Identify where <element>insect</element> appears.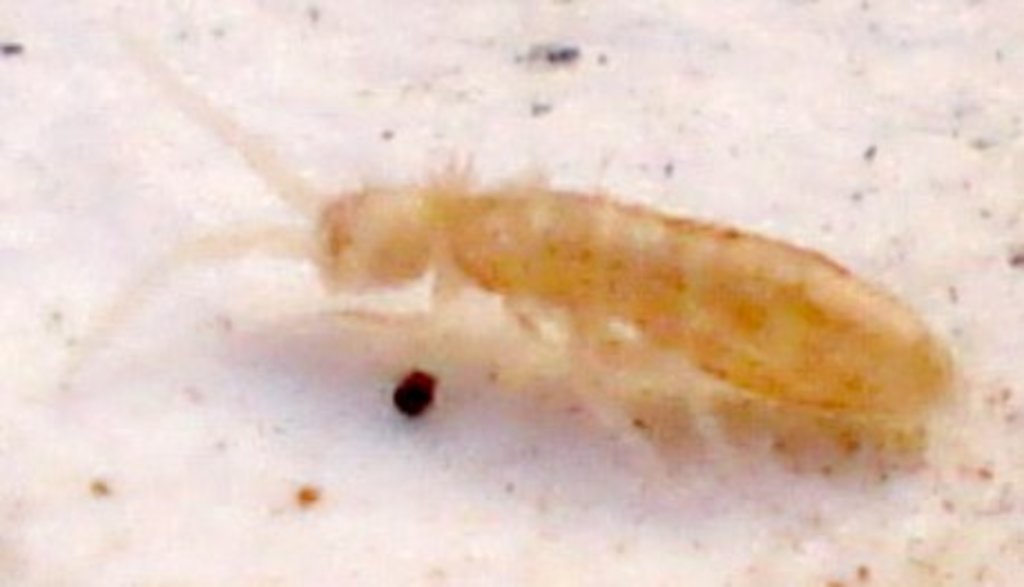
Appears at crop(76, 27, 953, 460).
